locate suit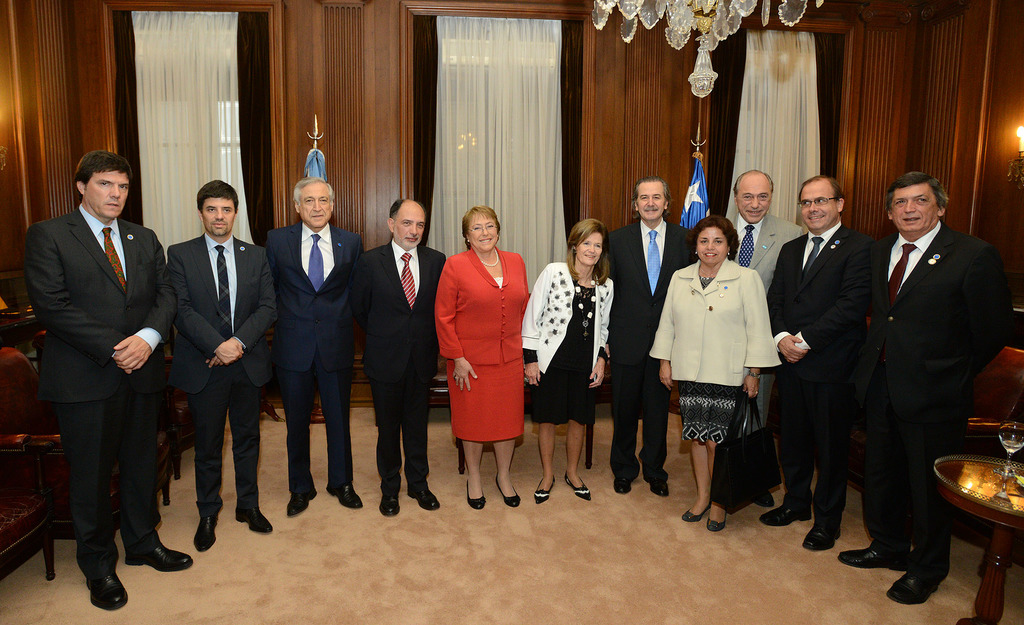
detection(765, 223, 883, 539)
